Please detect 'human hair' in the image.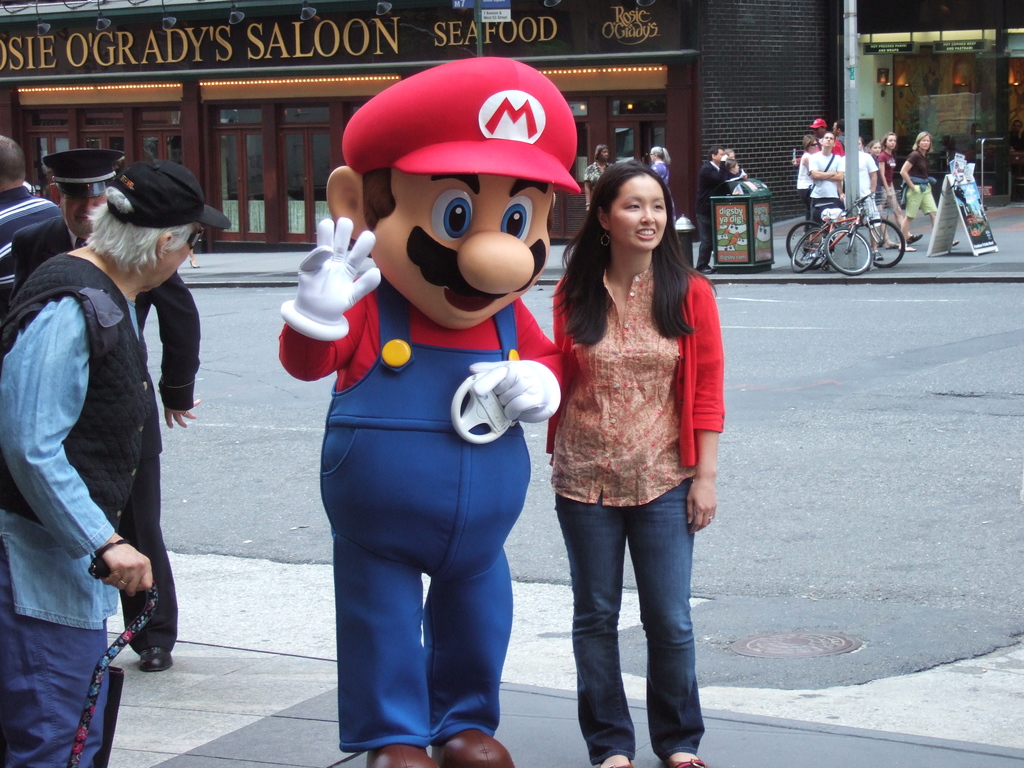
crop(651, 146, 672, 170).
